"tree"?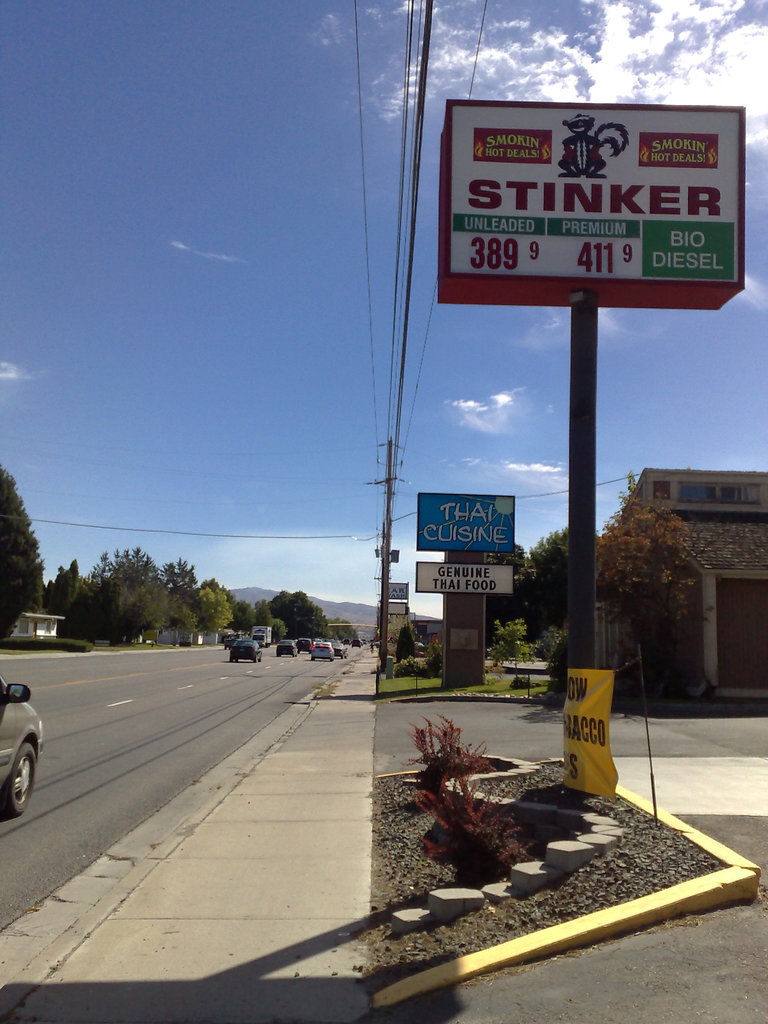
region(0, 470, 41, 646)
